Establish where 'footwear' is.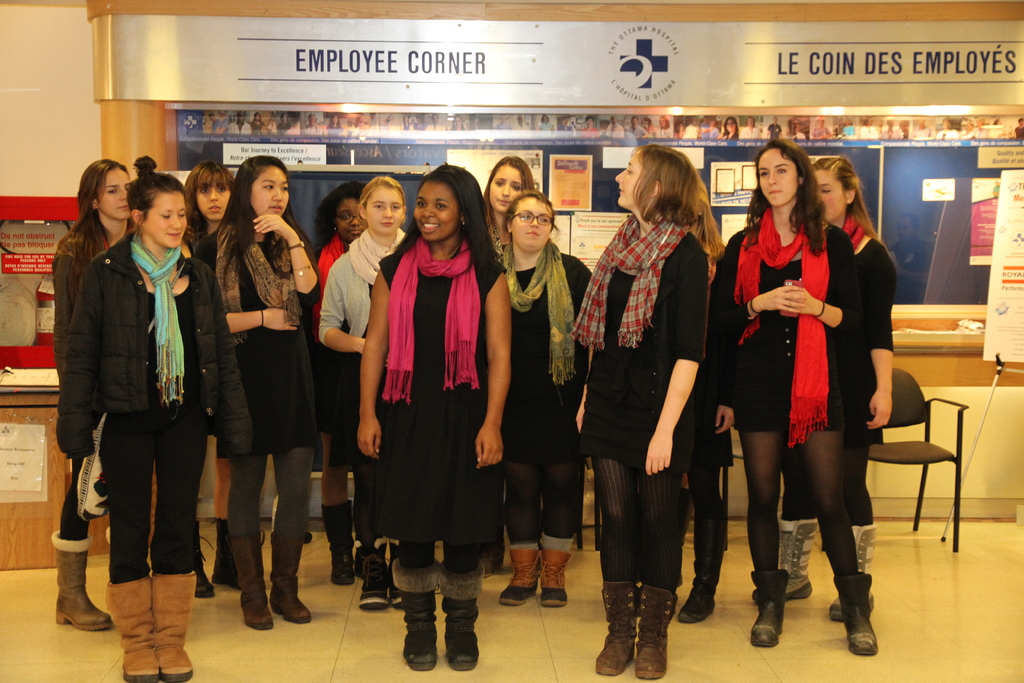
Established at bbox=(324, 547, 350, 583).
